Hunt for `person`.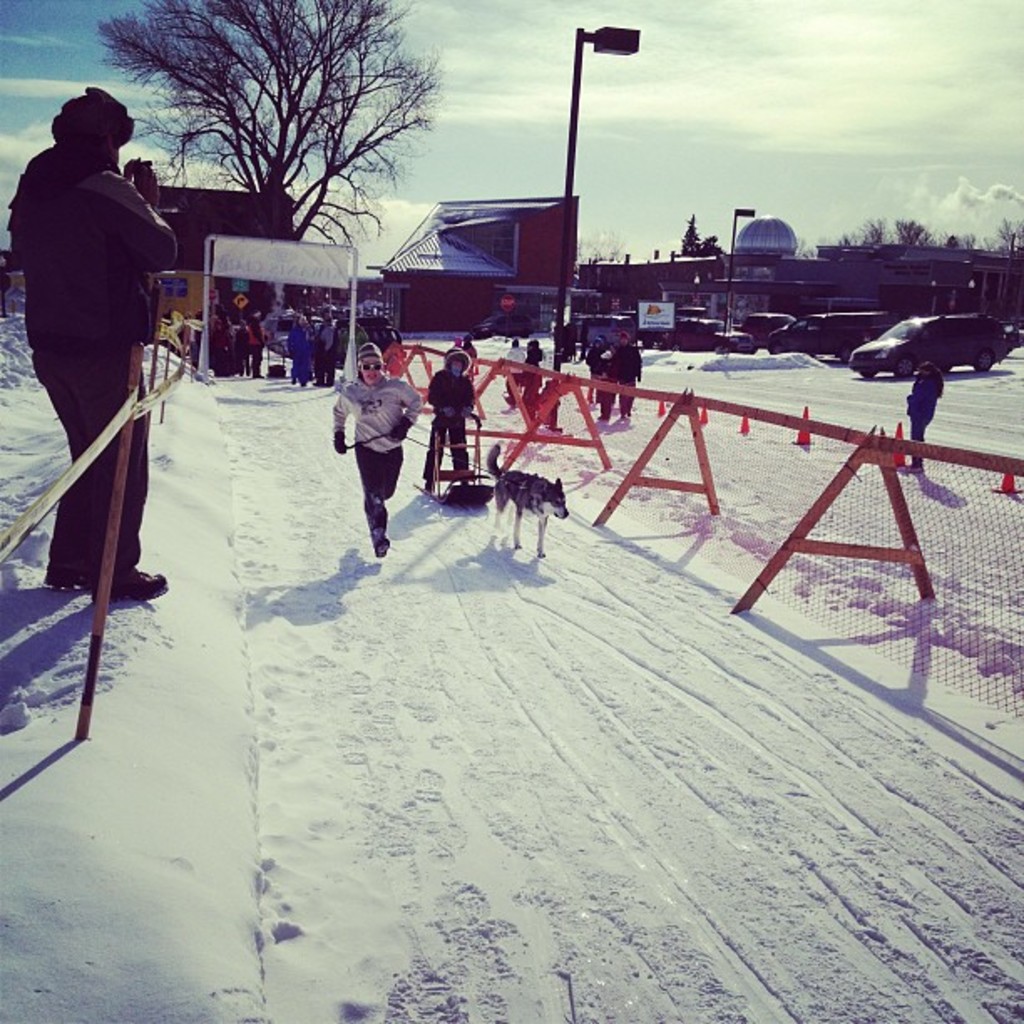
Hunted down at bbox(597, 350, 622, 420).
